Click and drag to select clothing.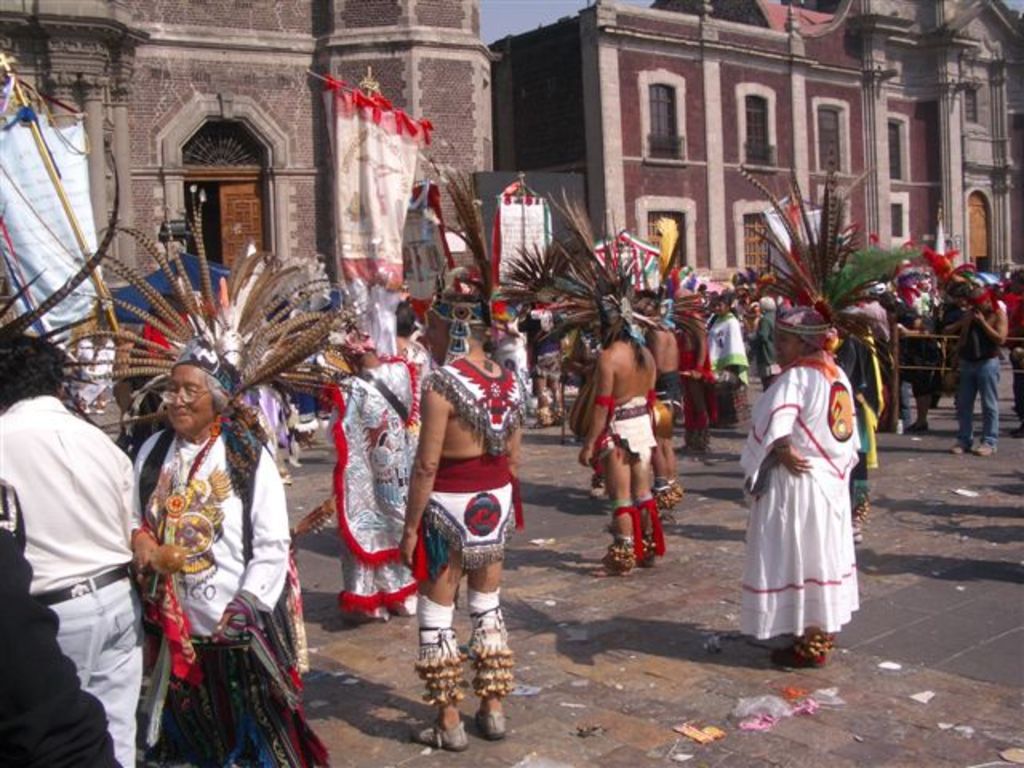
Selection: x1=0 y1=397 x2=138 y2=766.
